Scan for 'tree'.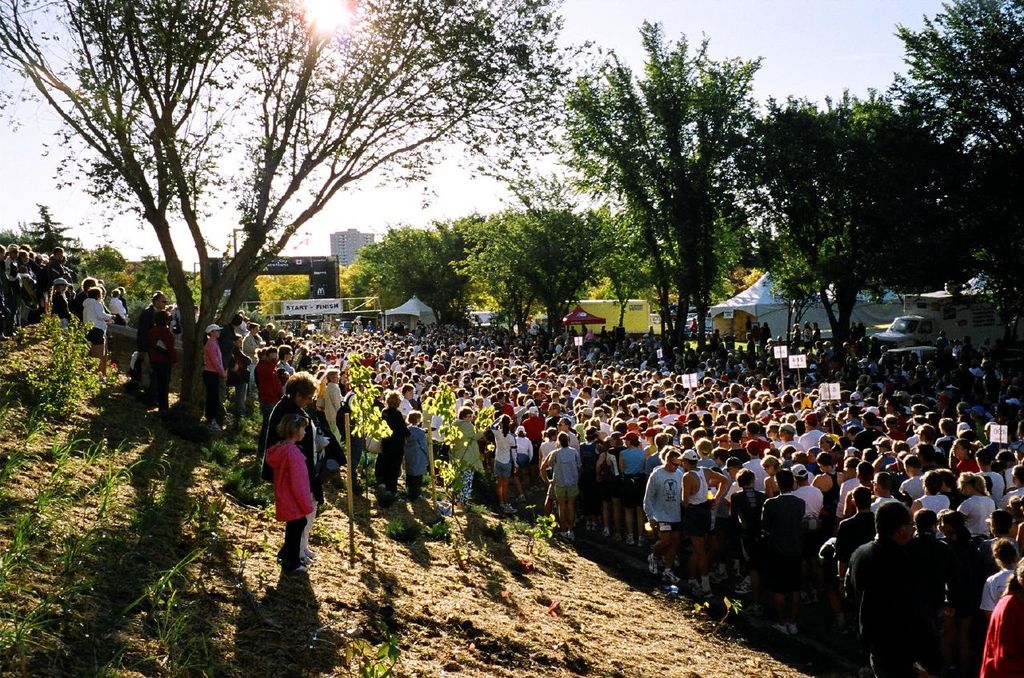
Scan result: 881:0:1023:381.
